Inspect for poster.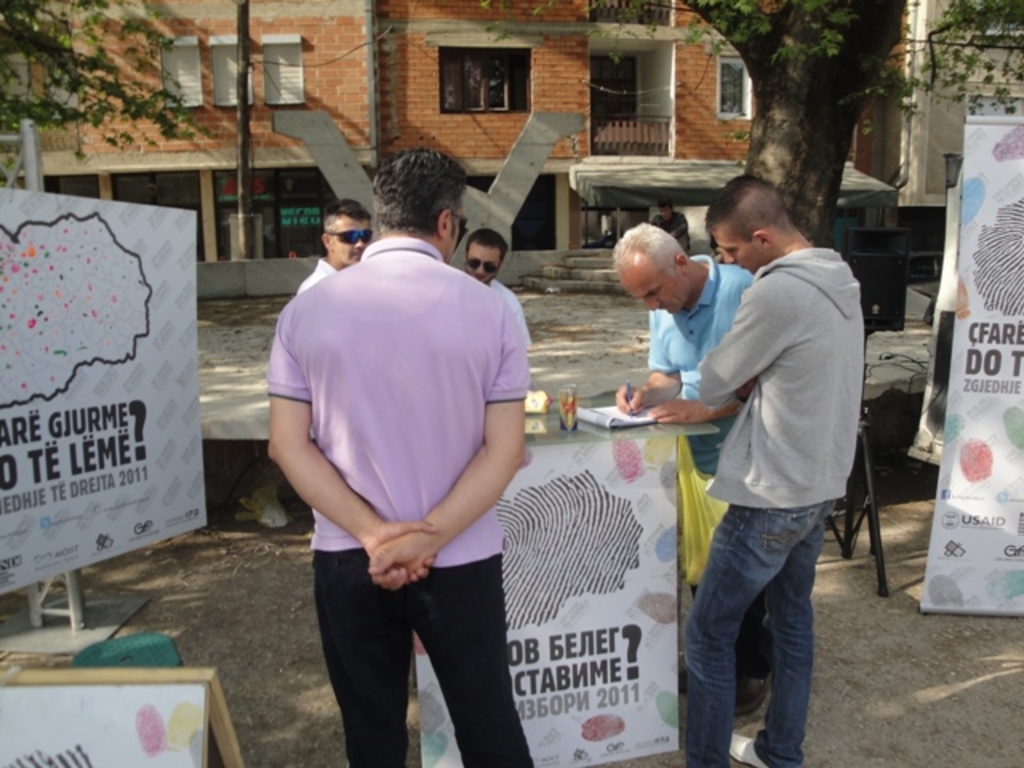
Inspection: (left=0, top=187, right=202, bottom=594).
